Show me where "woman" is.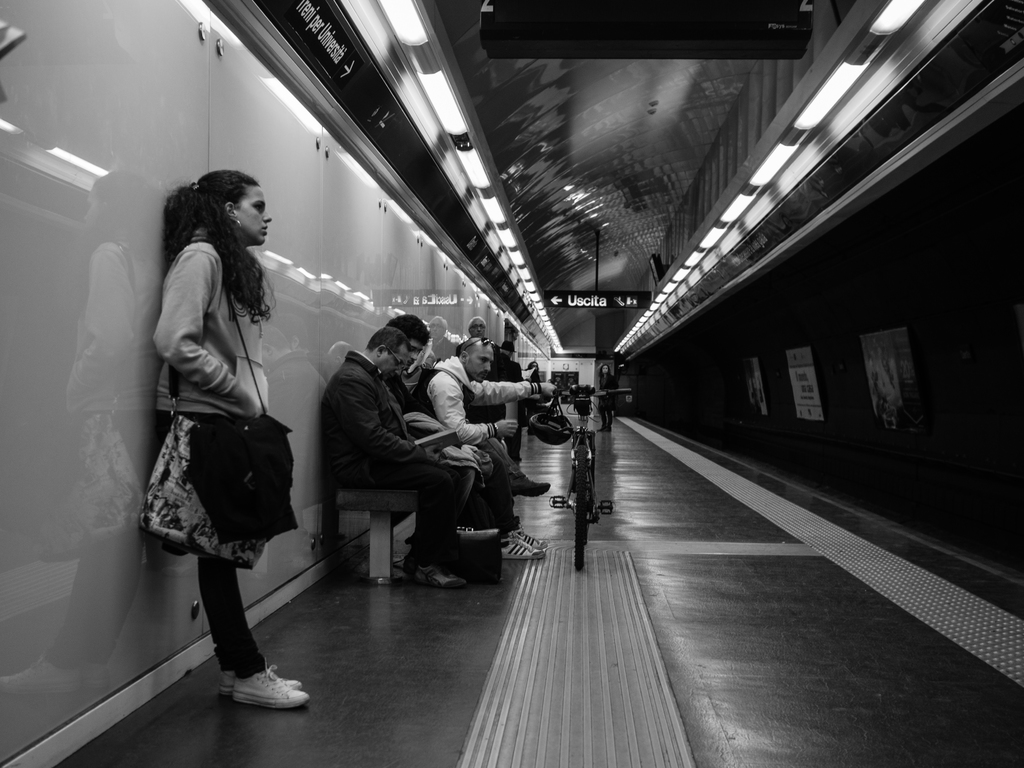
"woman" is at rect(599, 366, 620, 432).
